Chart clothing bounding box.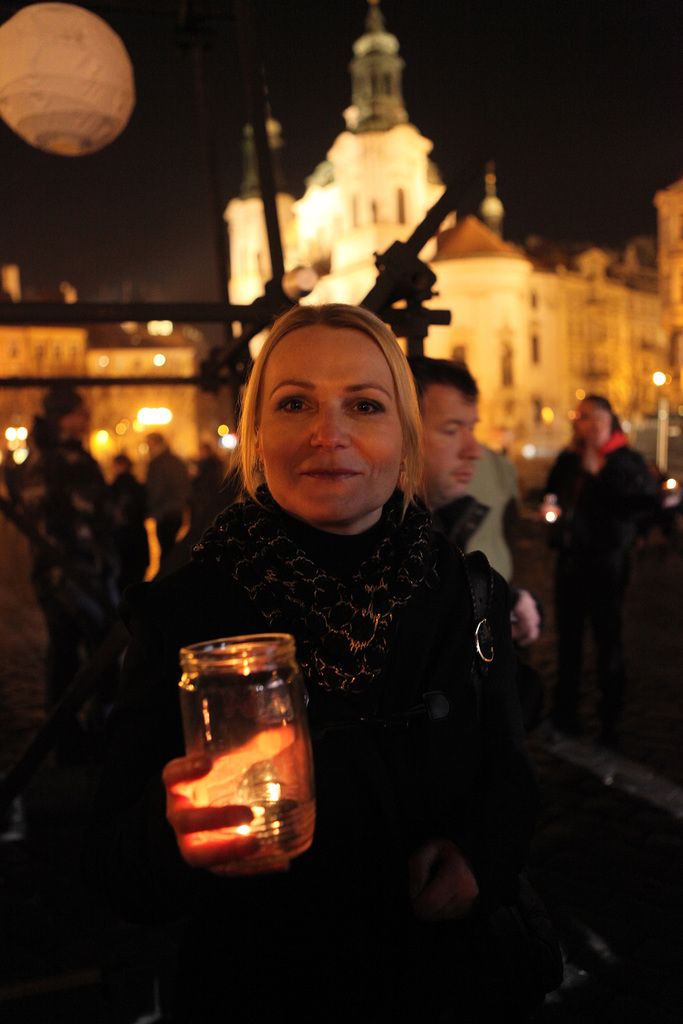
Charted: box=[161, 427, 514, 831].
